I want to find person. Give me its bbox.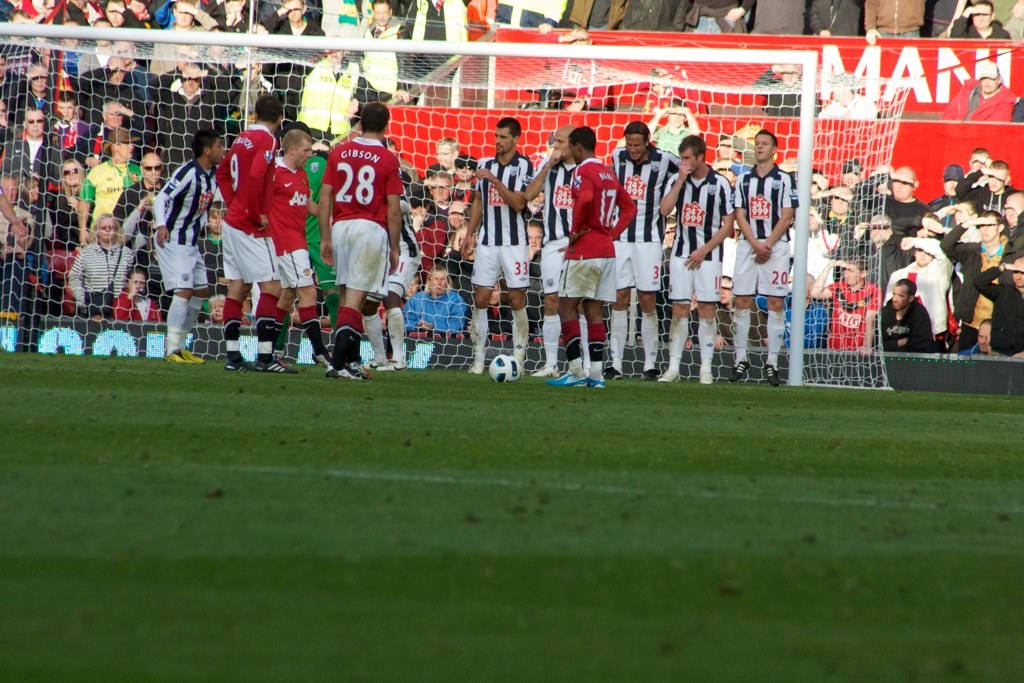
box=[562, 113, 634, 372].
